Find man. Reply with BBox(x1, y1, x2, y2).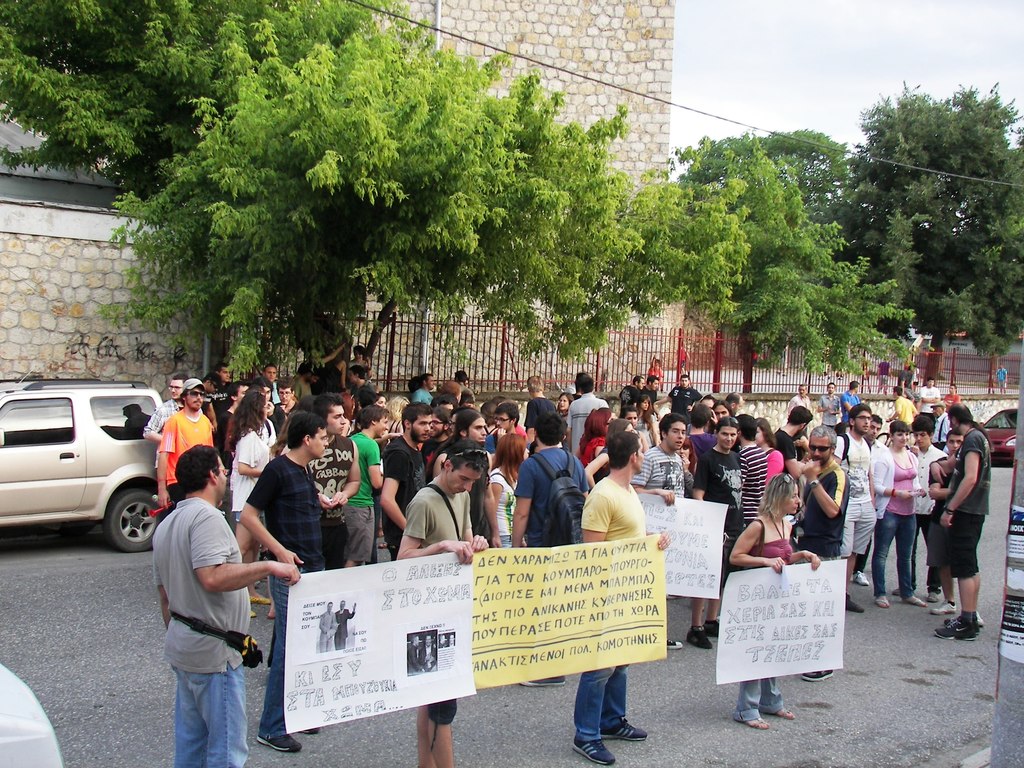
BBox(571, 374, 604, 431).
